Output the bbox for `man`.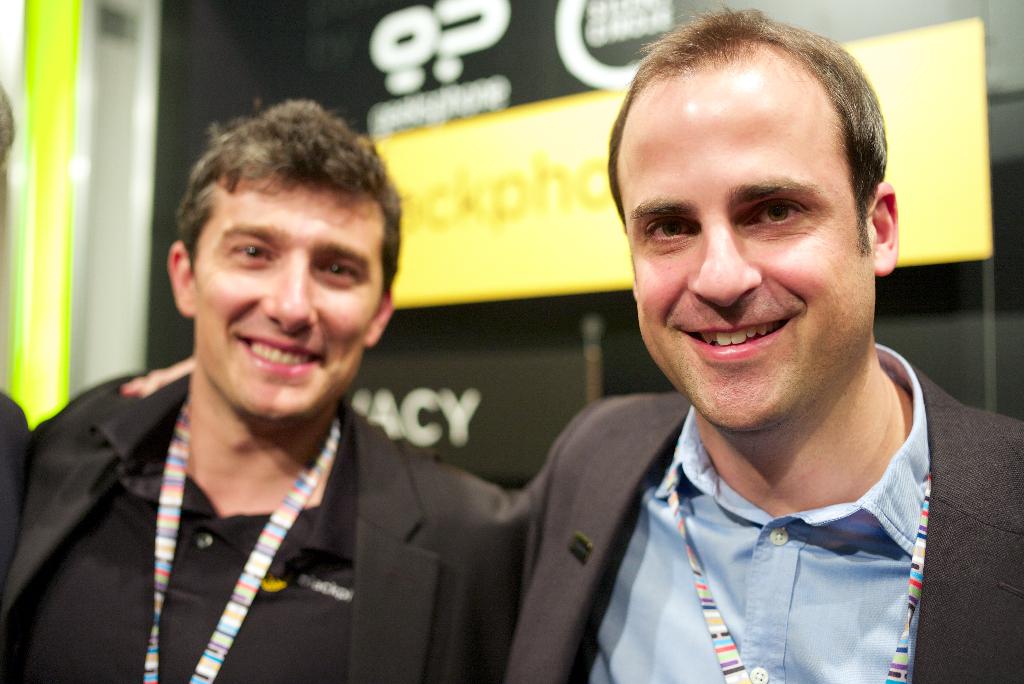
pyautogui.locateOnScreen(505, 4, 1023, 683).
